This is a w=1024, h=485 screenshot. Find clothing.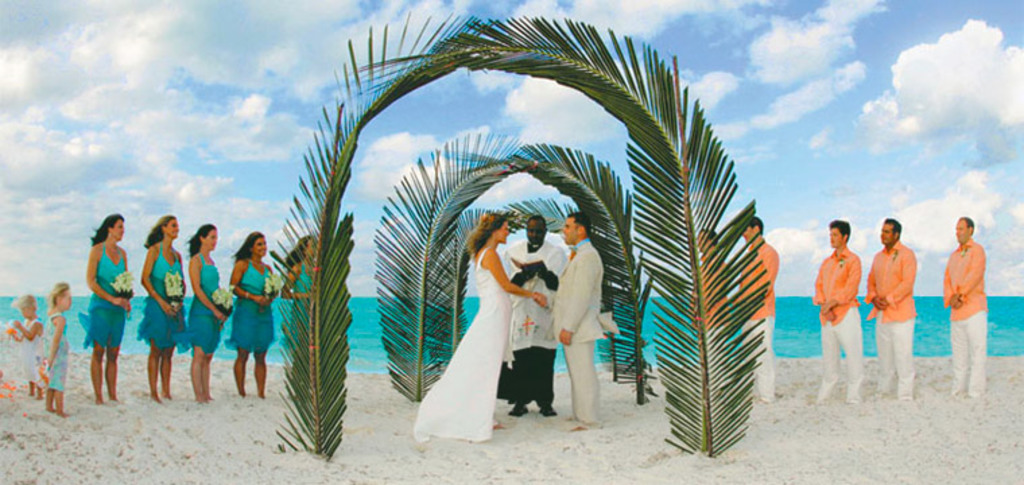
Bounding box: x1=866 y1=241 x2=918 y2=396.
